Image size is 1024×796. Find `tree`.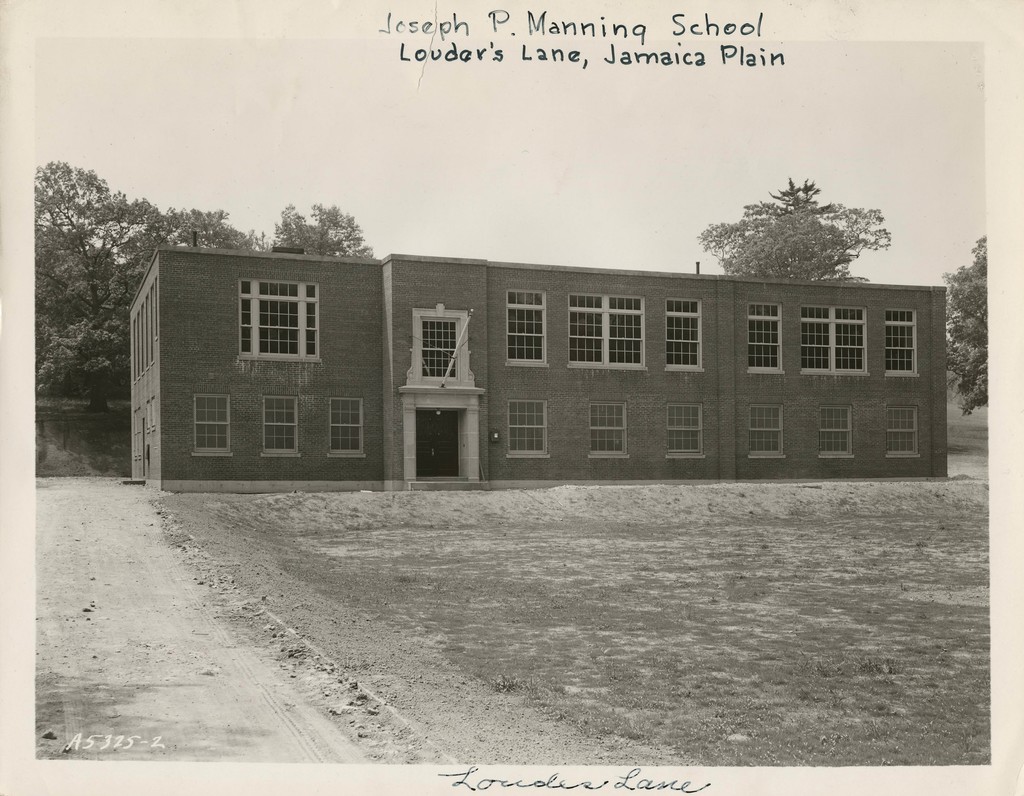
936, 235, 988, 421.
